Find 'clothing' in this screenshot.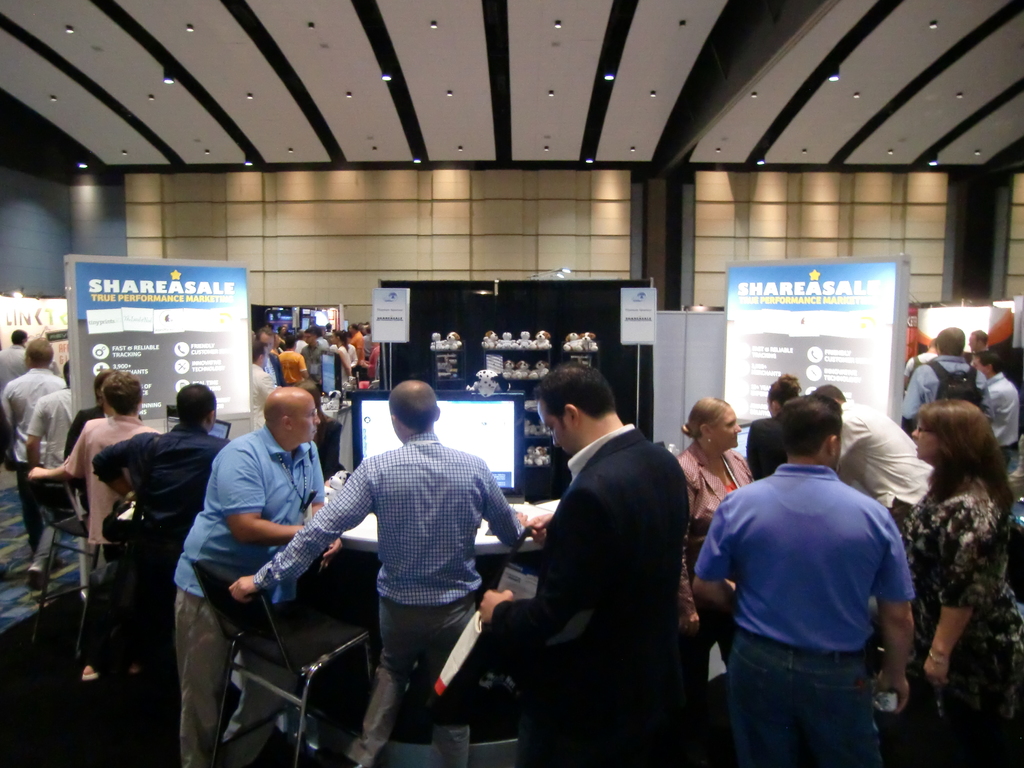
The bounding box for 'clothing' is 982/374/1023/467.
